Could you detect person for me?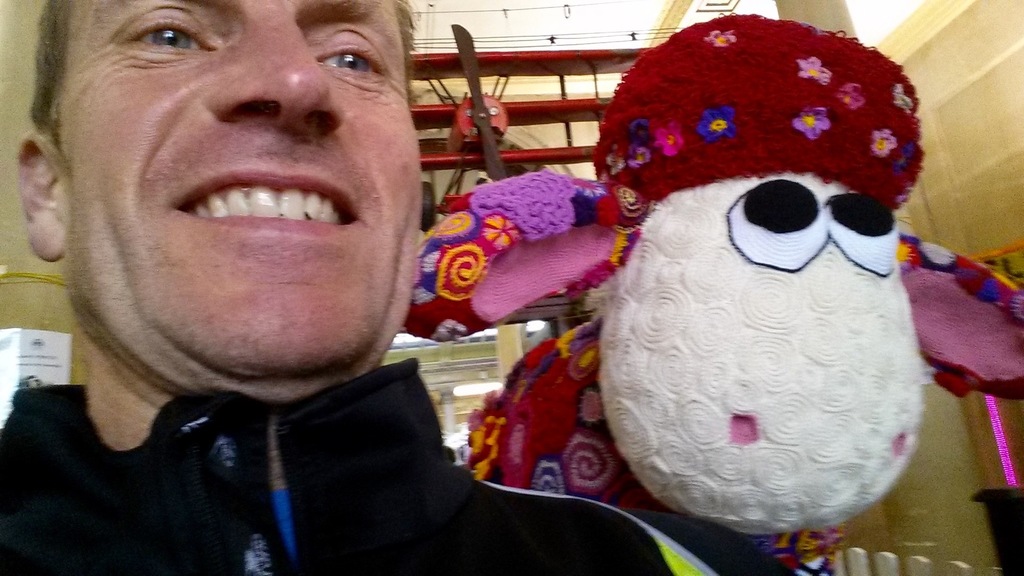
Detection result: BBox(0, 0, 548, 557).
